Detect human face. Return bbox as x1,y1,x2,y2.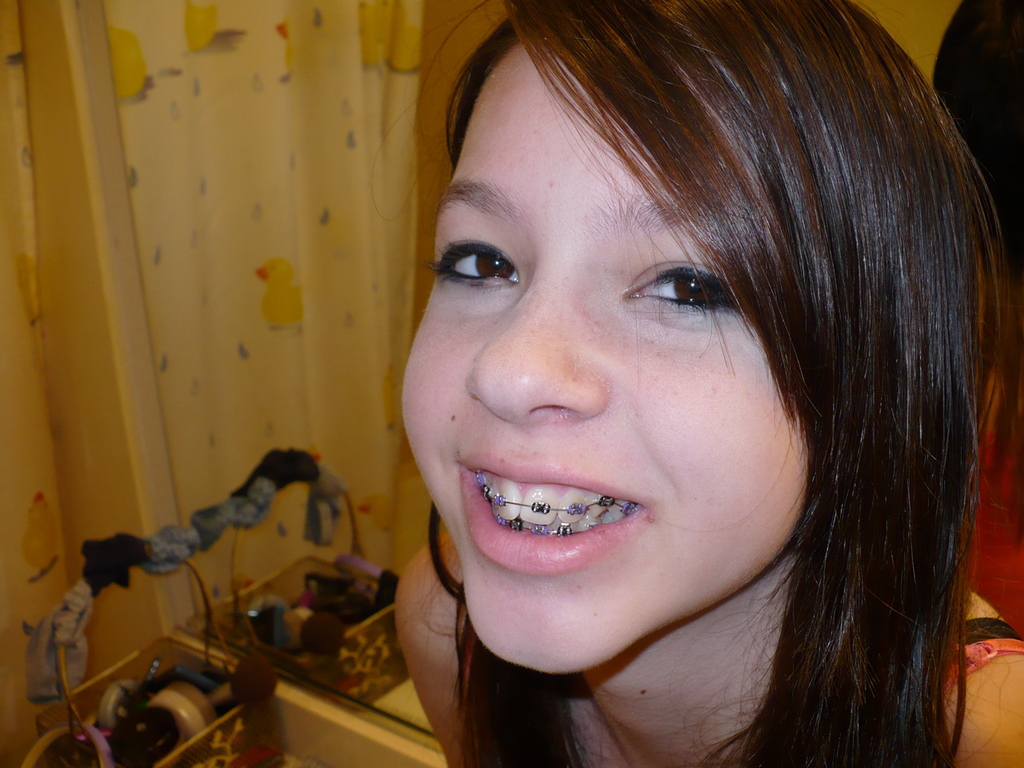
395,26,819,675.
